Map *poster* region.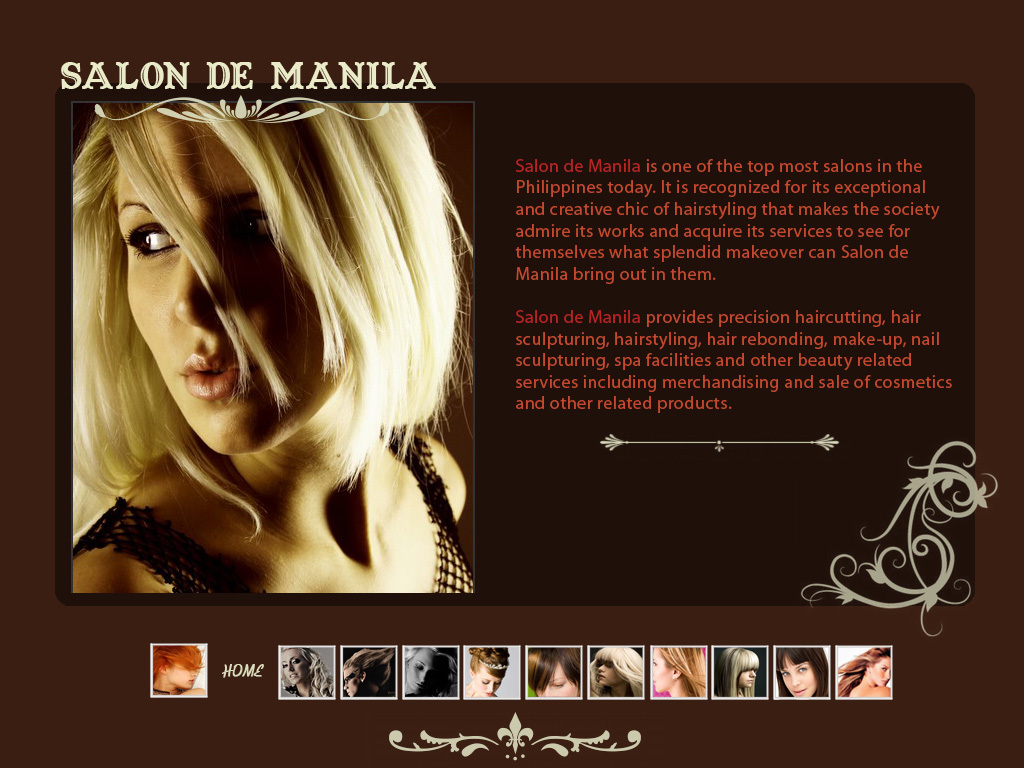
Mapped to locate(0, 0, 1023, 767).
